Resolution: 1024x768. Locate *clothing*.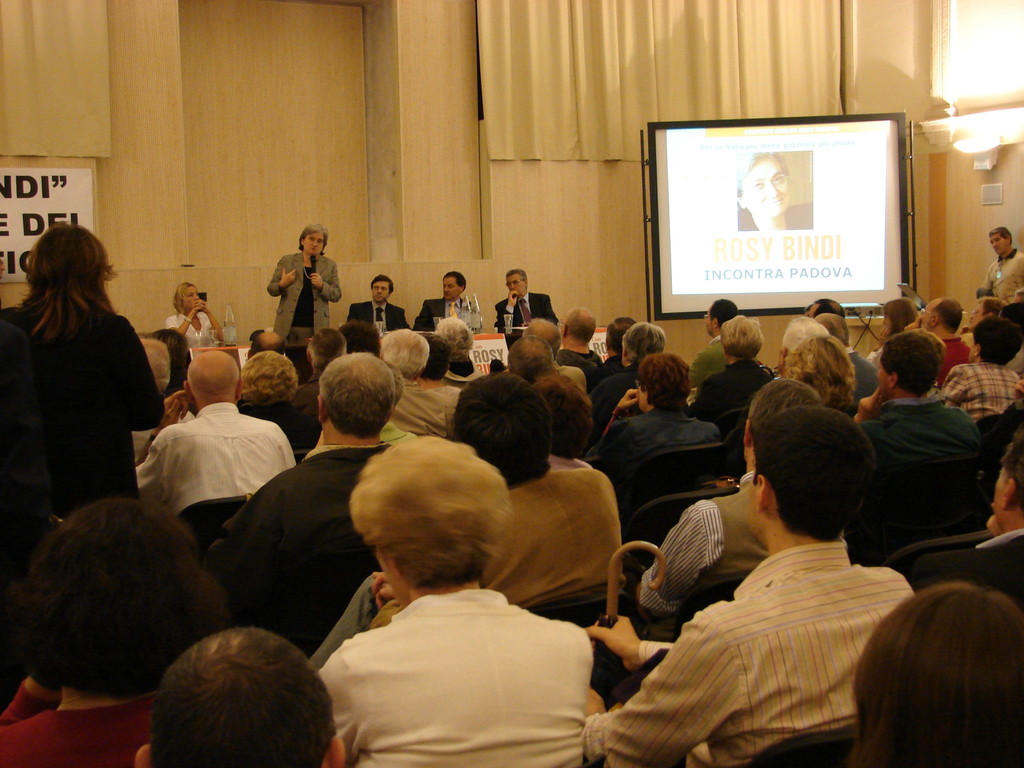
942/355/1023/422.
